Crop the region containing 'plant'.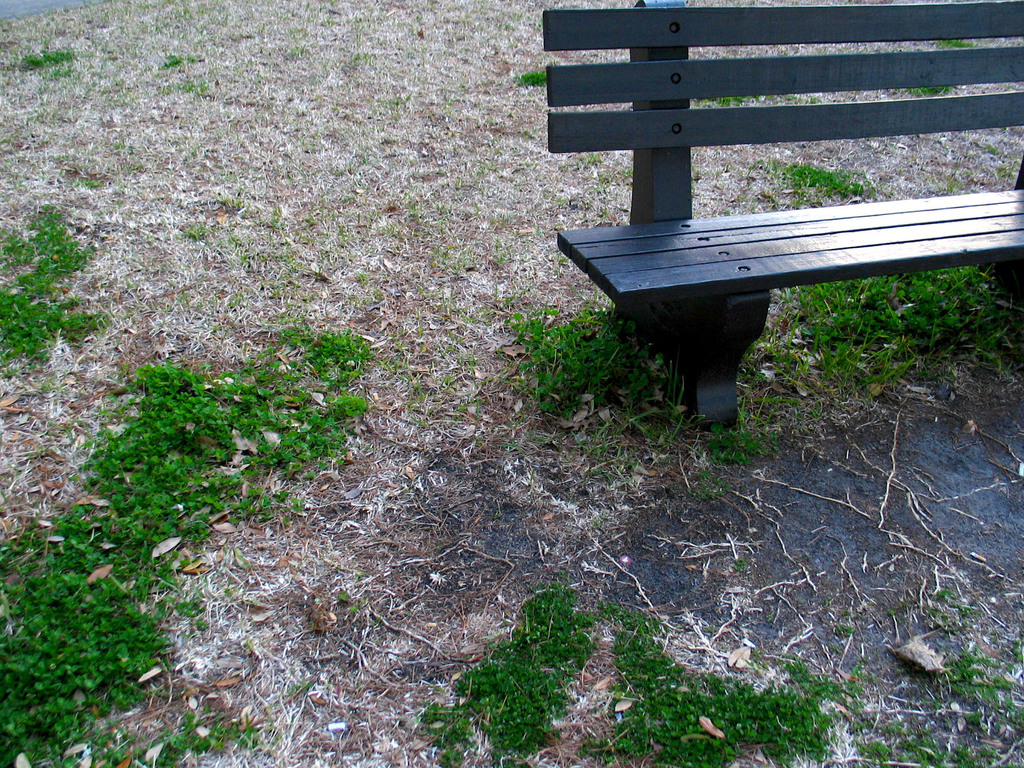
Crop region: crop(572, 587, 899, 767).
